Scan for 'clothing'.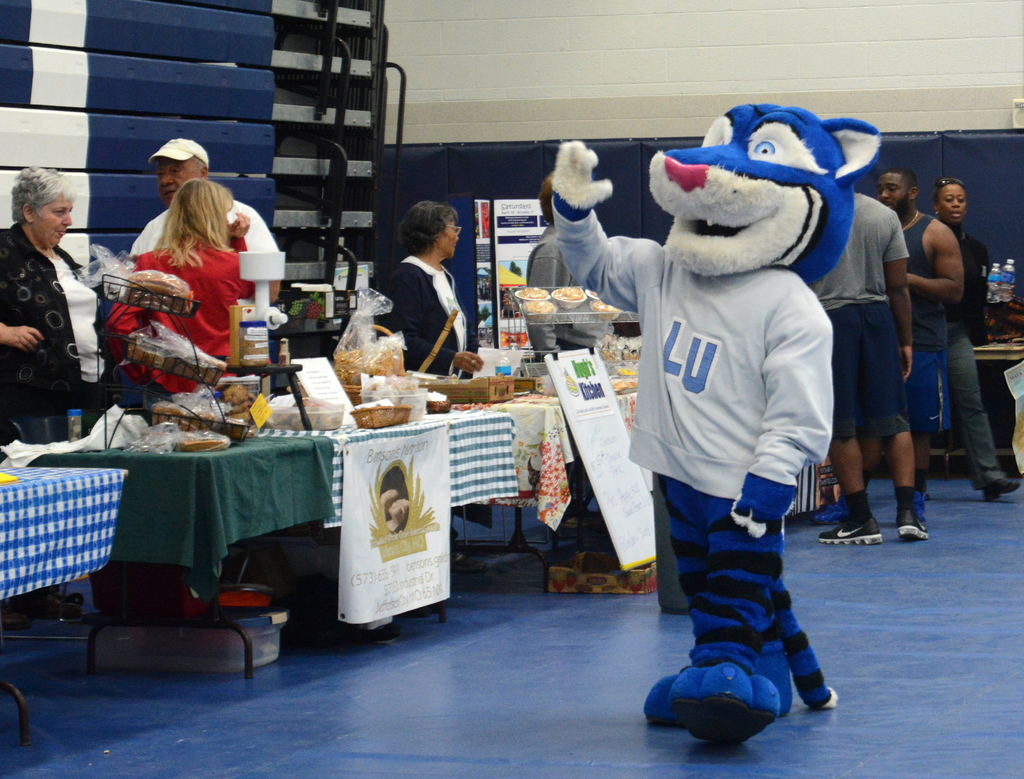
Scan result: <box>3,223,111,435</box>.
